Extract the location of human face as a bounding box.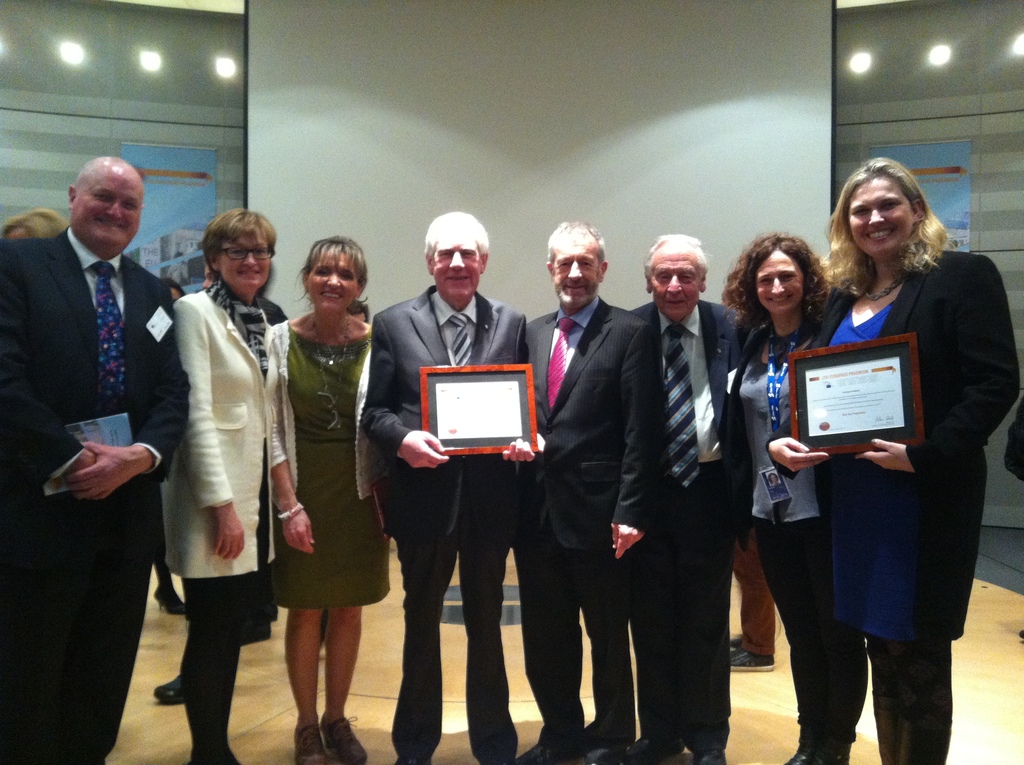
BBox(74, 172, 144, 255).
